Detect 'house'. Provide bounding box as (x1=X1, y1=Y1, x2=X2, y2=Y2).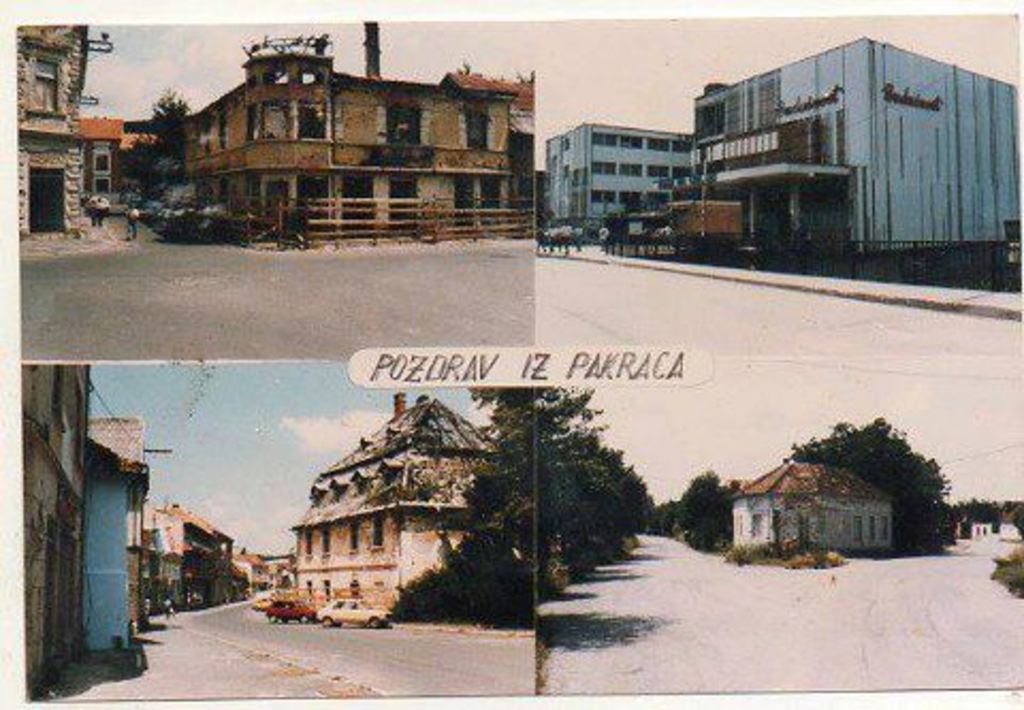
(x1=139, y1=28, x2=548, y2=243).
